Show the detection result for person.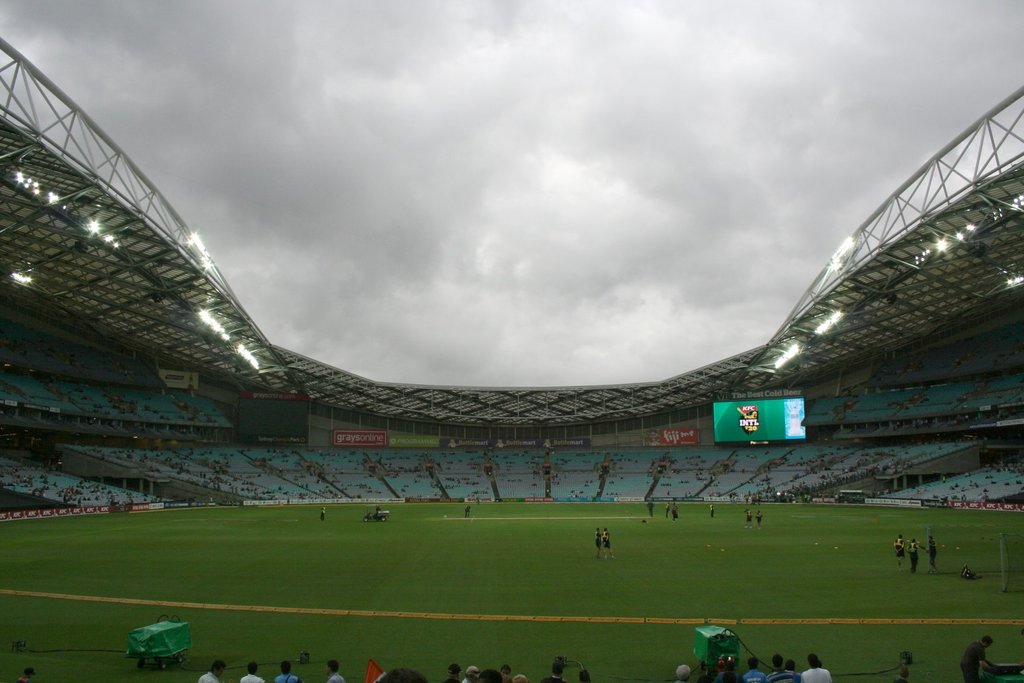
bbox=(959, 636, 995, 682).
